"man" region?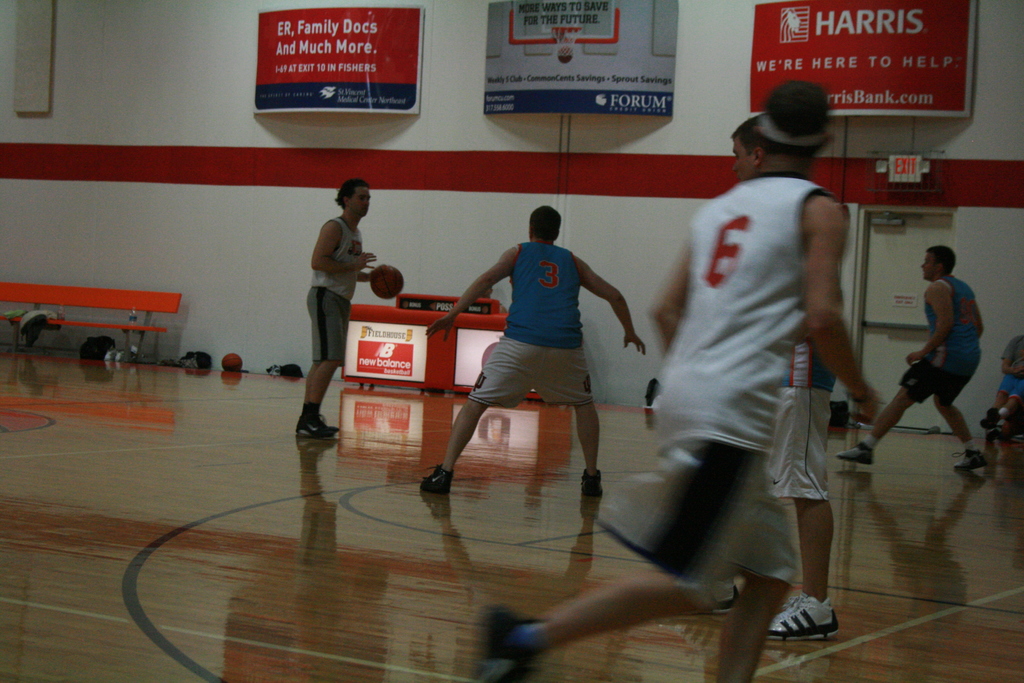
{"left": 715, "top": 117, "right": 840, "bottom": 639}
